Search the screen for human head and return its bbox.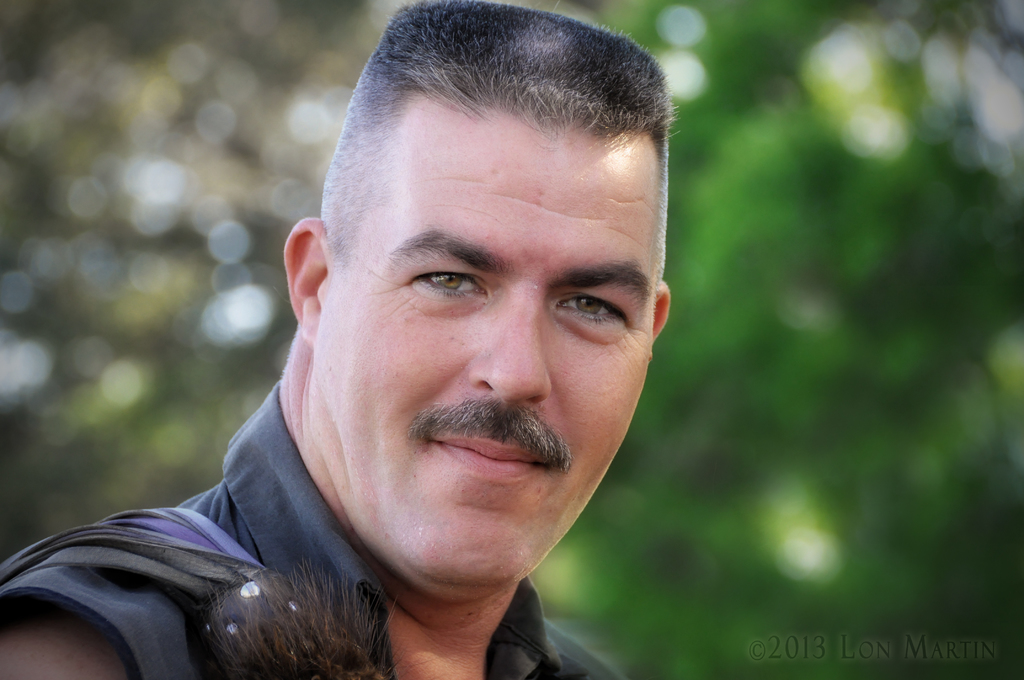
Found: [x1=298, y1=0, x2=680, y2=423].
